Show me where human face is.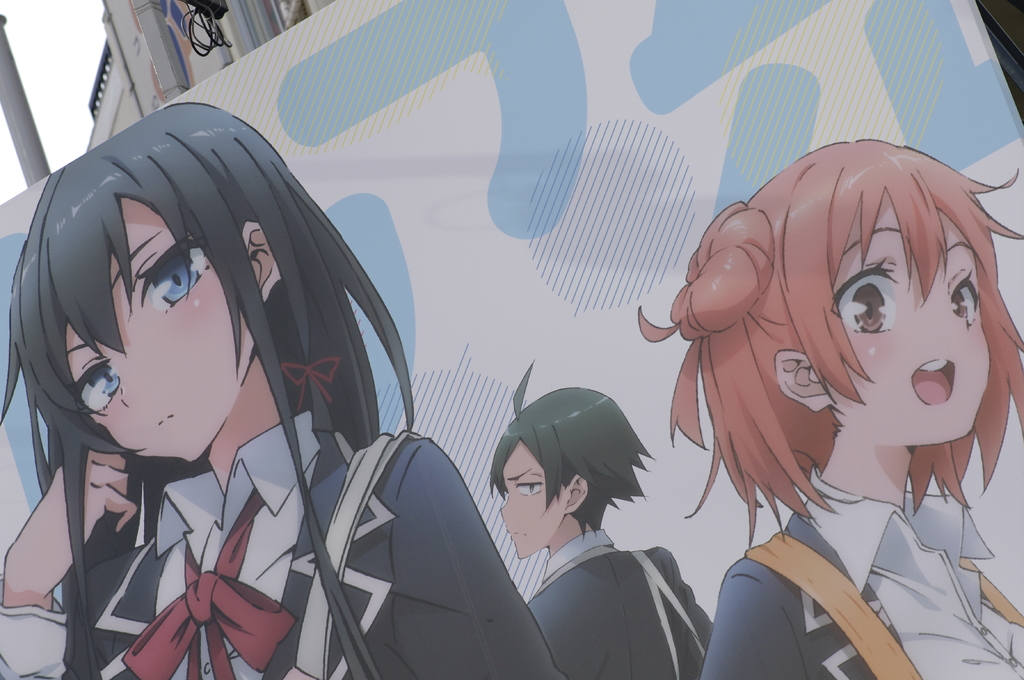
human face is at bbox=(68, 198, 259, 459).
